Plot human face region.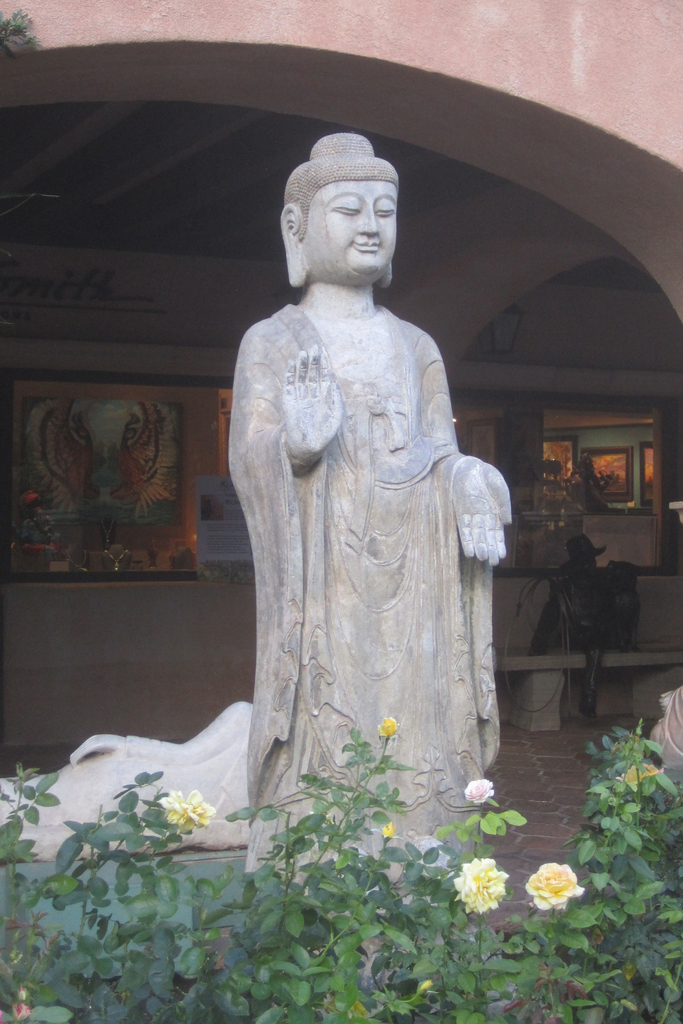
Plotted at locate(310, 180, 399, 285).
